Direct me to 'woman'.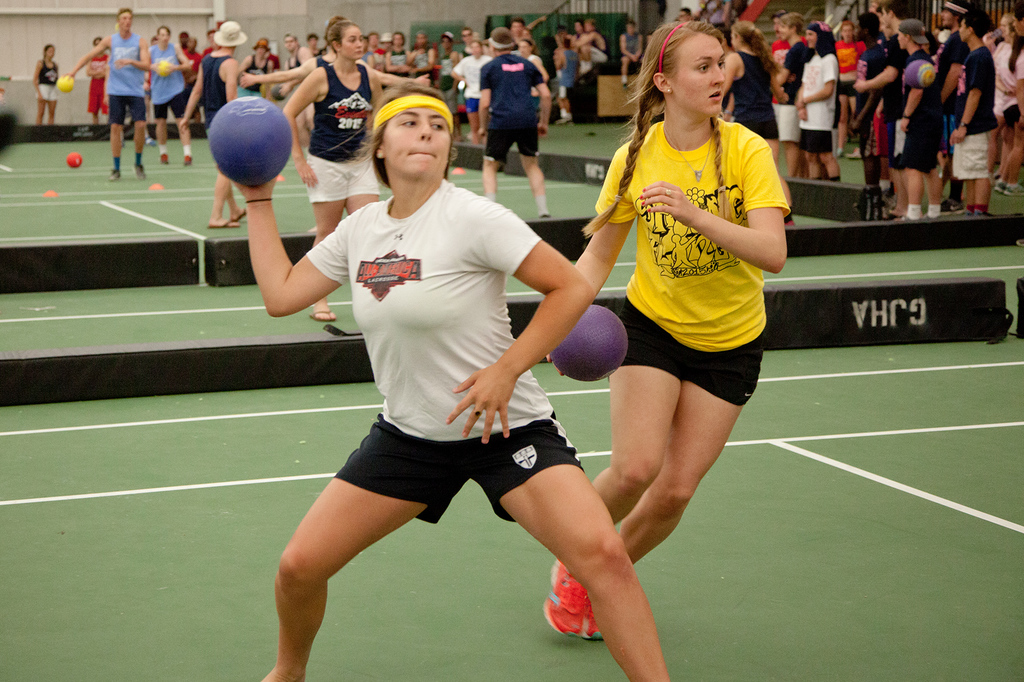
Direction: 784/19/850/188.
